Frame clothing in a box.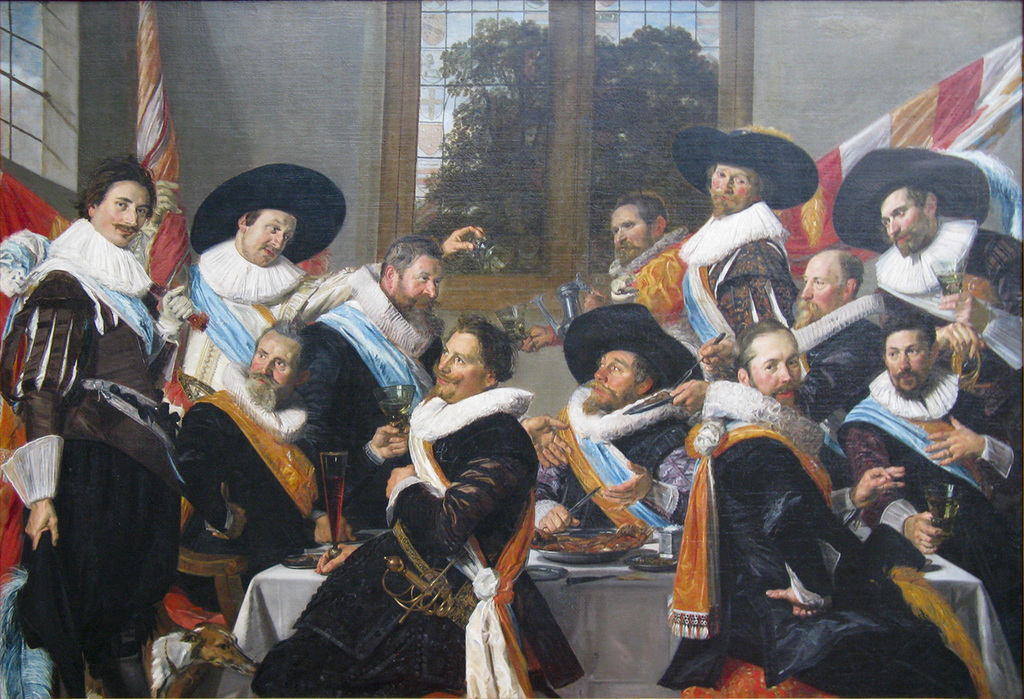
<bbox>145, 234, 356, 408</bbox>.
